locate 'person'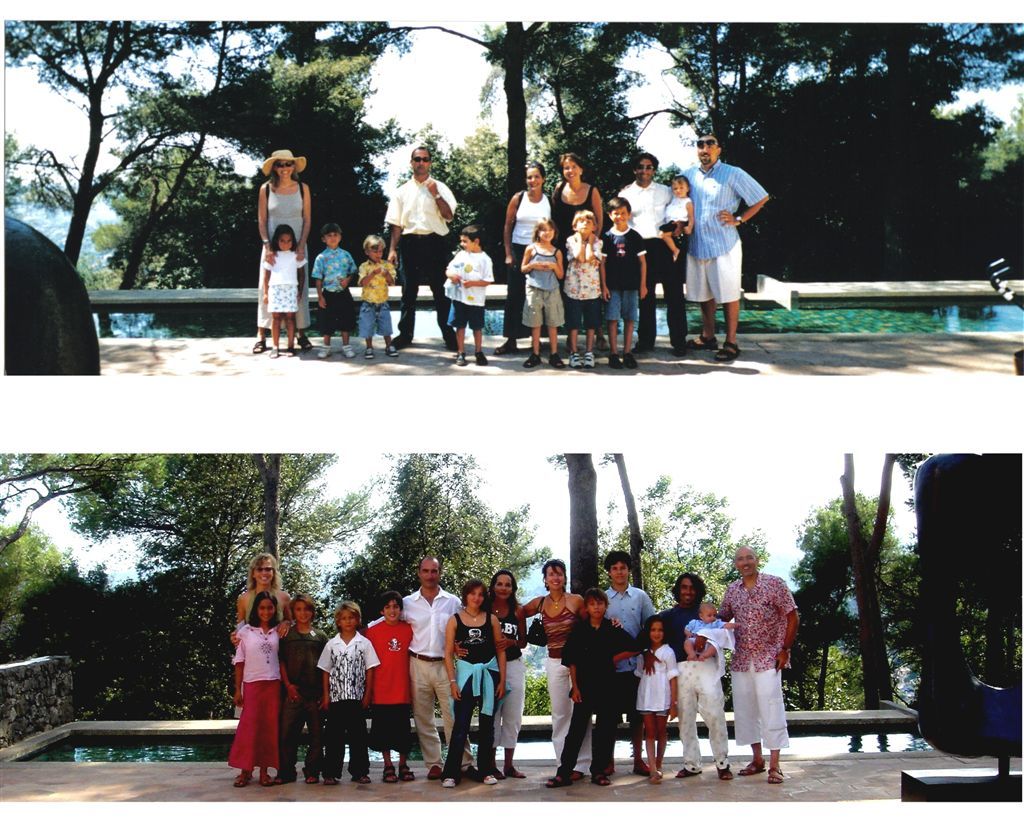
(616, 149, 692, 348)
